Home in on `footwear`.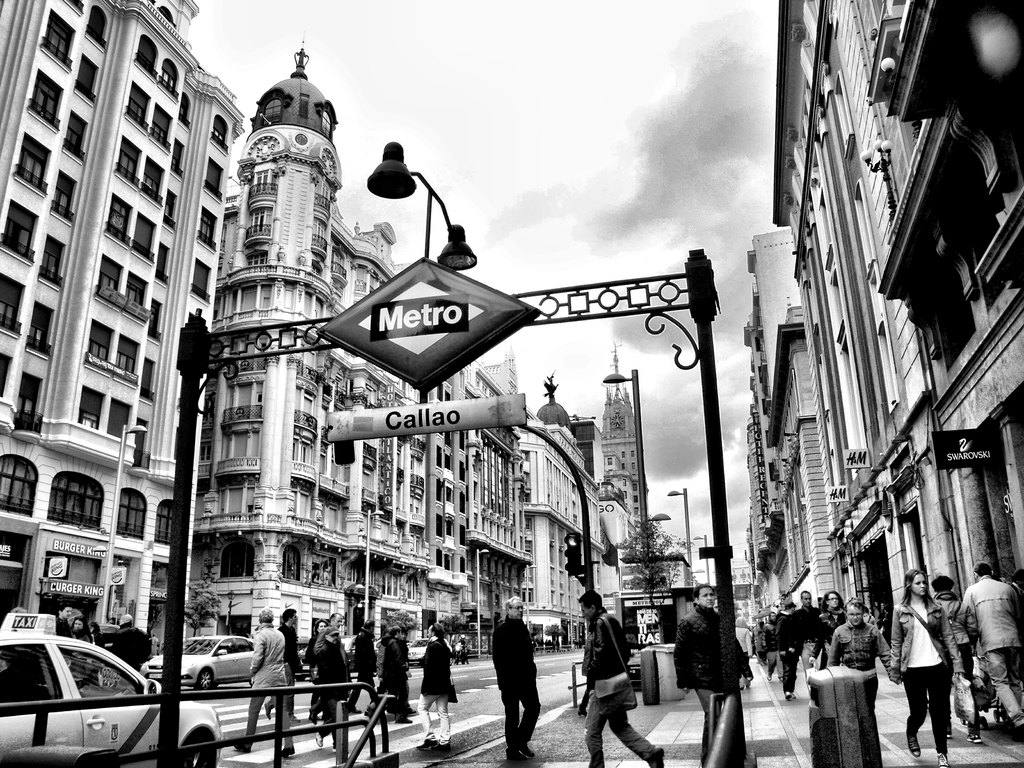
Homed in at box=[937, 753, 952, 767].
